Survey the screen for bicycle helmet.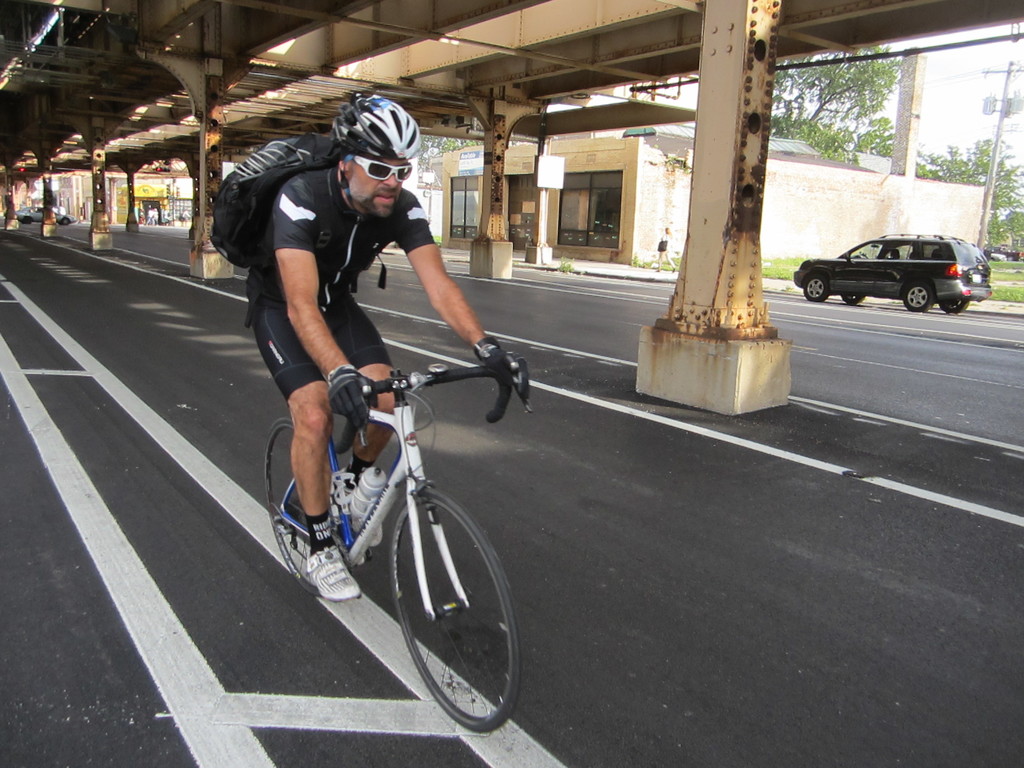
Survey found: <box>332,90,416,163</box>.
